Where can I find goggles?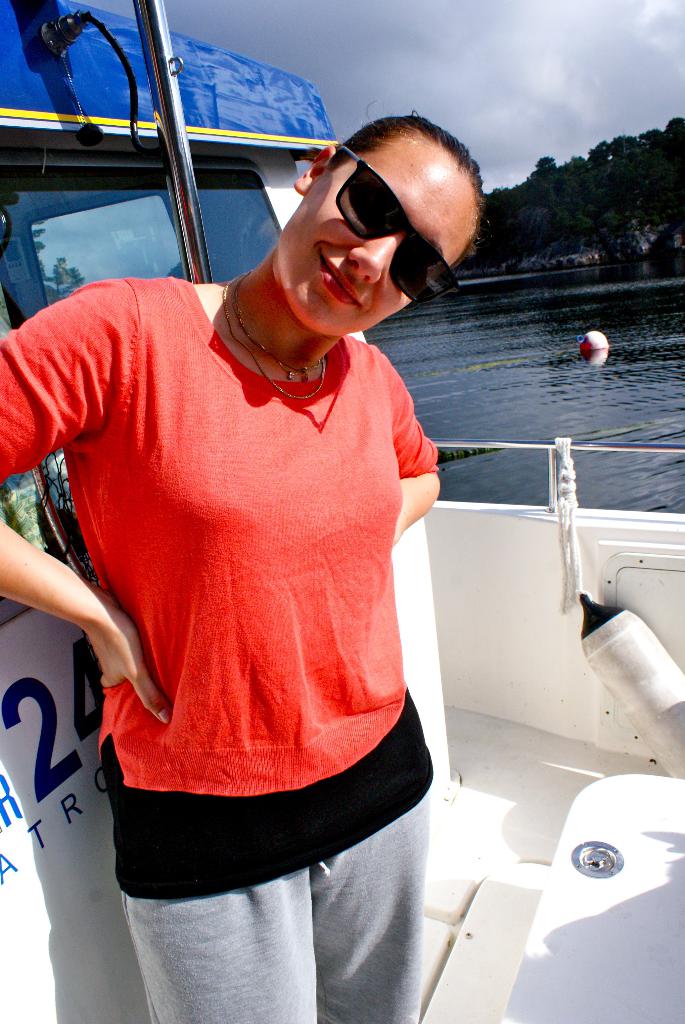
You can find it at BBox(303, 132, 461, 312).
